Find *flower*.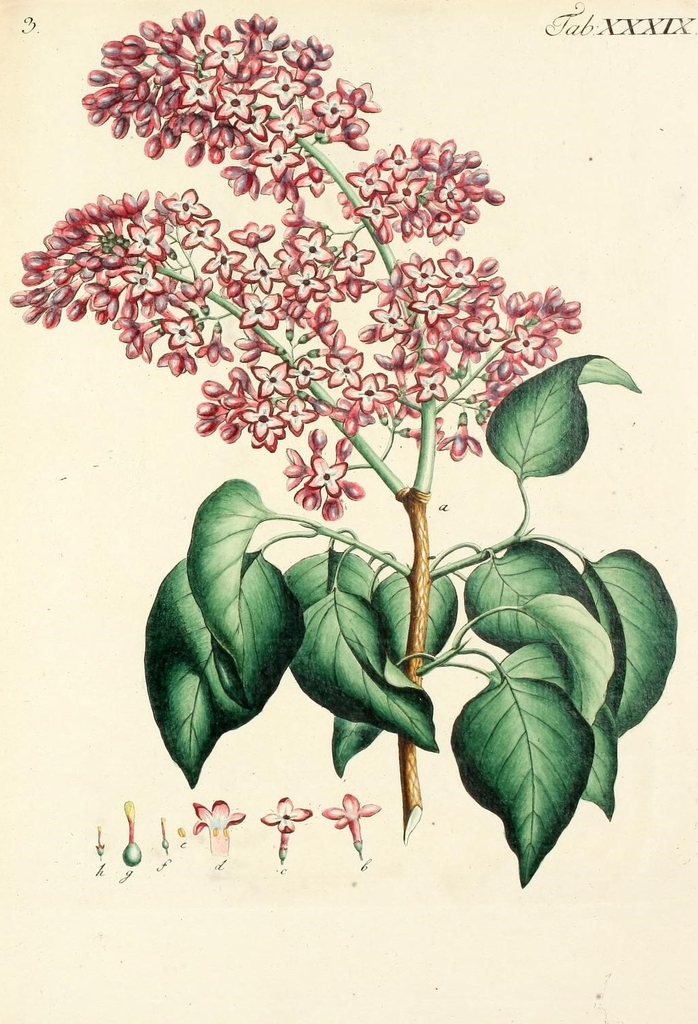
{"left": 354, "top": 192, "right": 401, "bottom": 232}.
